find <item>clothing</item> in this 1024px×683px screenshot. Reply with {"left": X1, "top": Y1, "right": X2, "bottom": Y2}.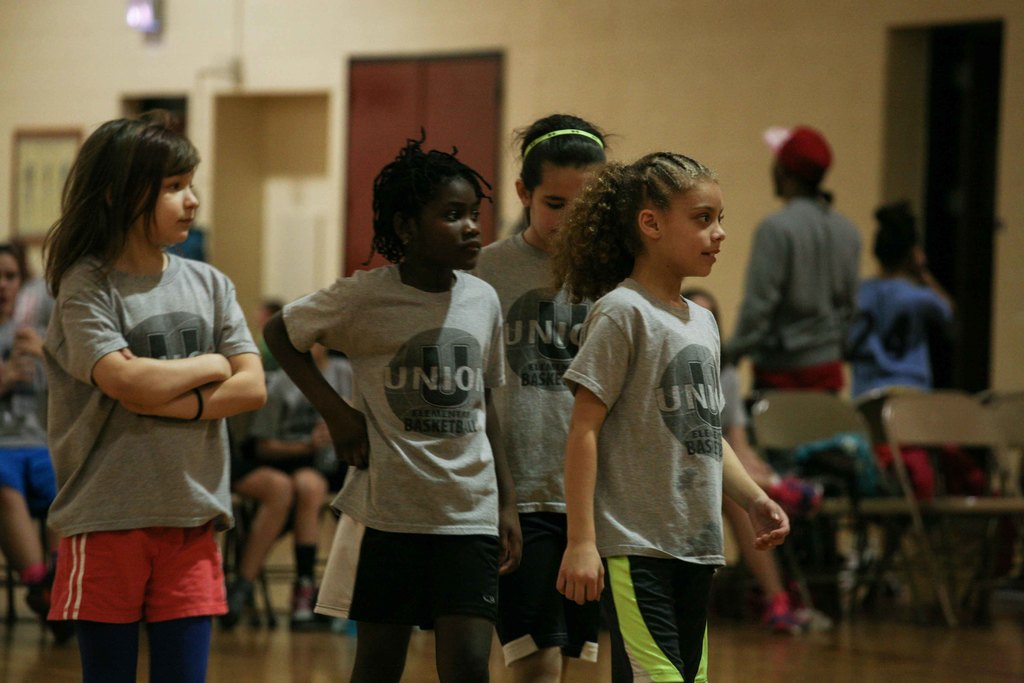
{"left": 13, "top": 283, "right": 52, "bottom": 317}.
